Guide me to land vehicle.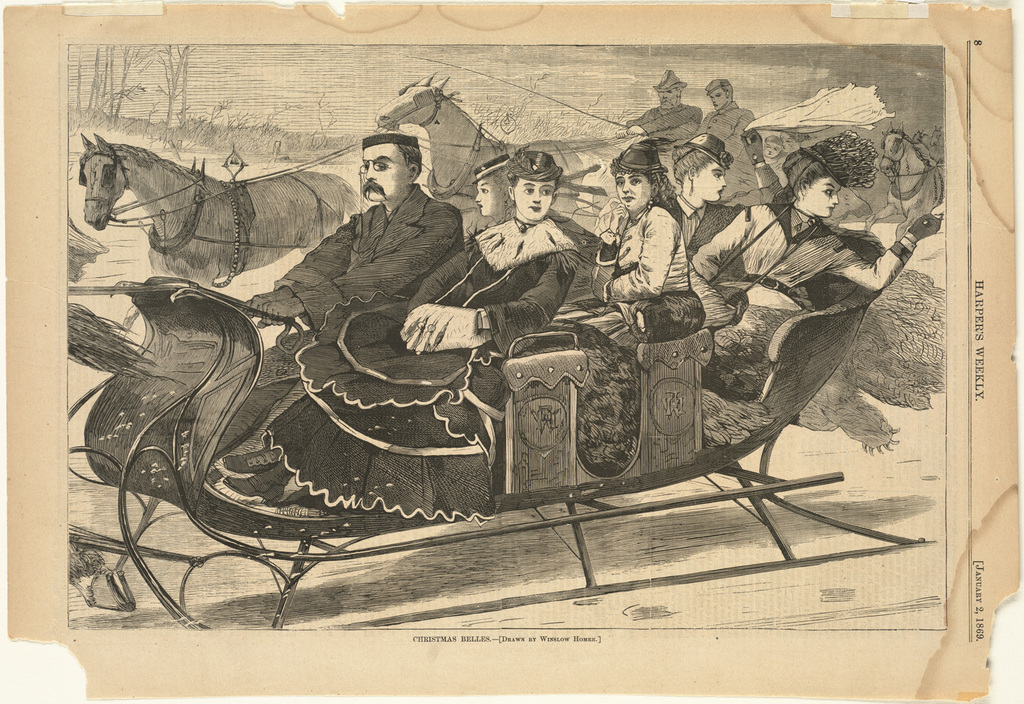
Guidance: bbox=(64, 274, 934, 630).
